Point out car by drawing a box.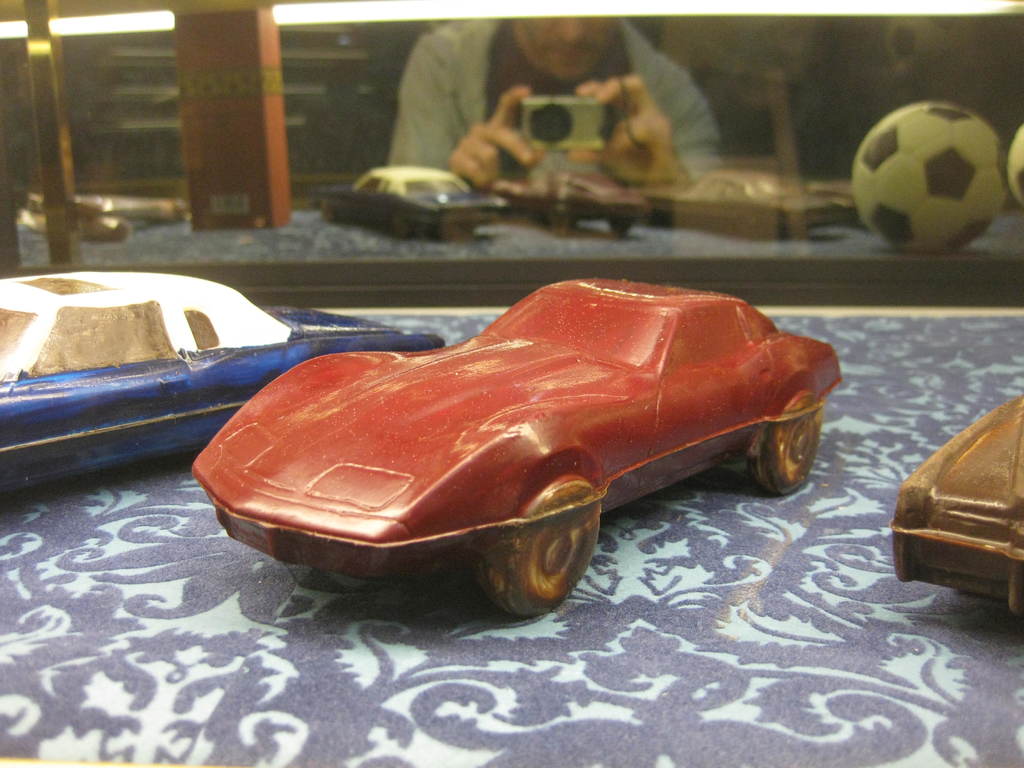
193:265:845:620.
